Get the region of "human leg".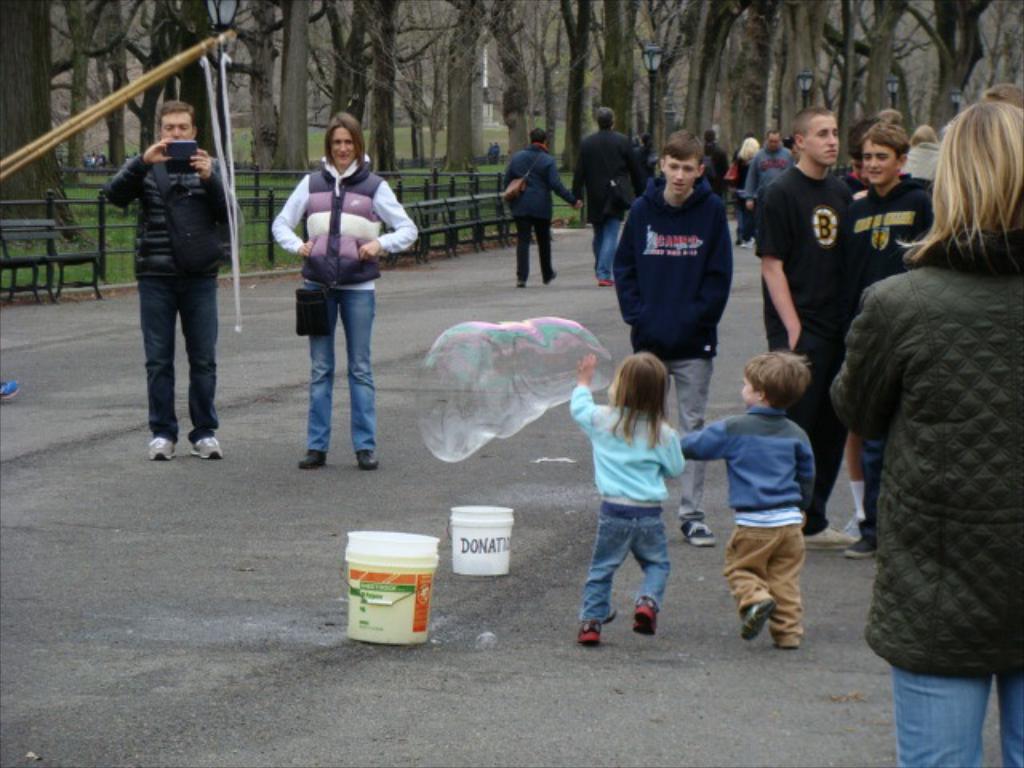
Rect(296, 296, 334, 462).
